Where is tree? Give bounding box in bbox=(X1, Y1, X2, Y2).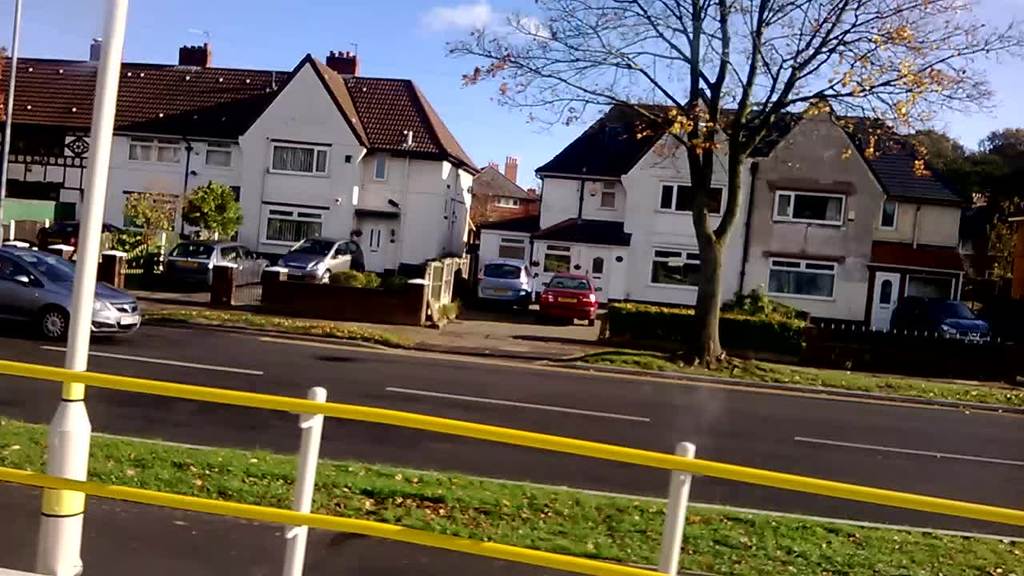
bbox=(179, 170, 242, 246).
